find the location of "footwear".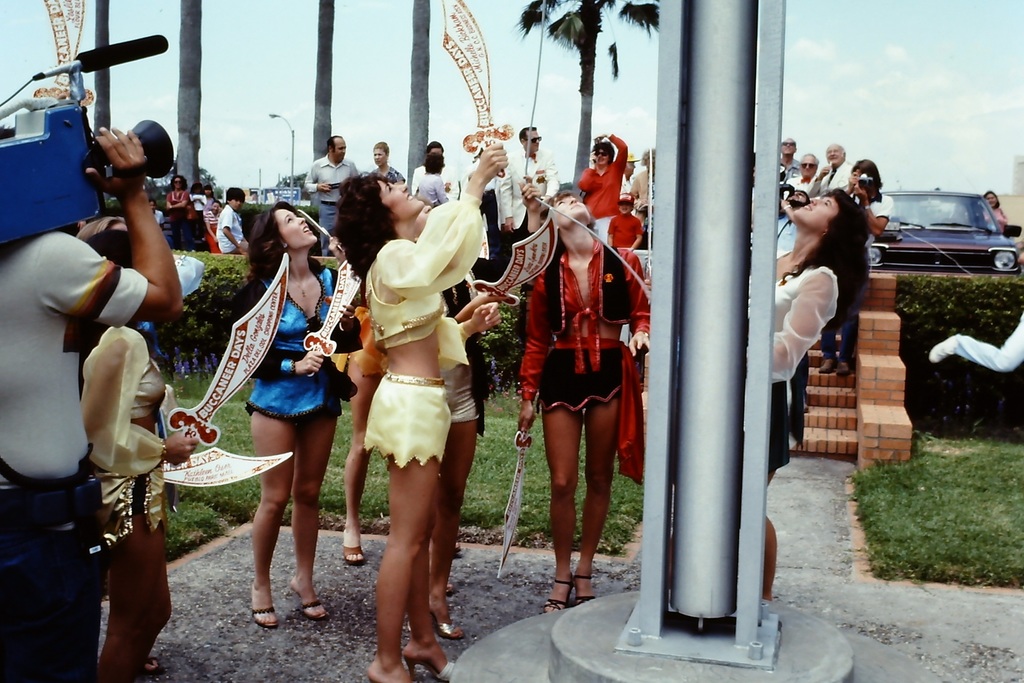
Location: box(142, 653, 161, 674).
